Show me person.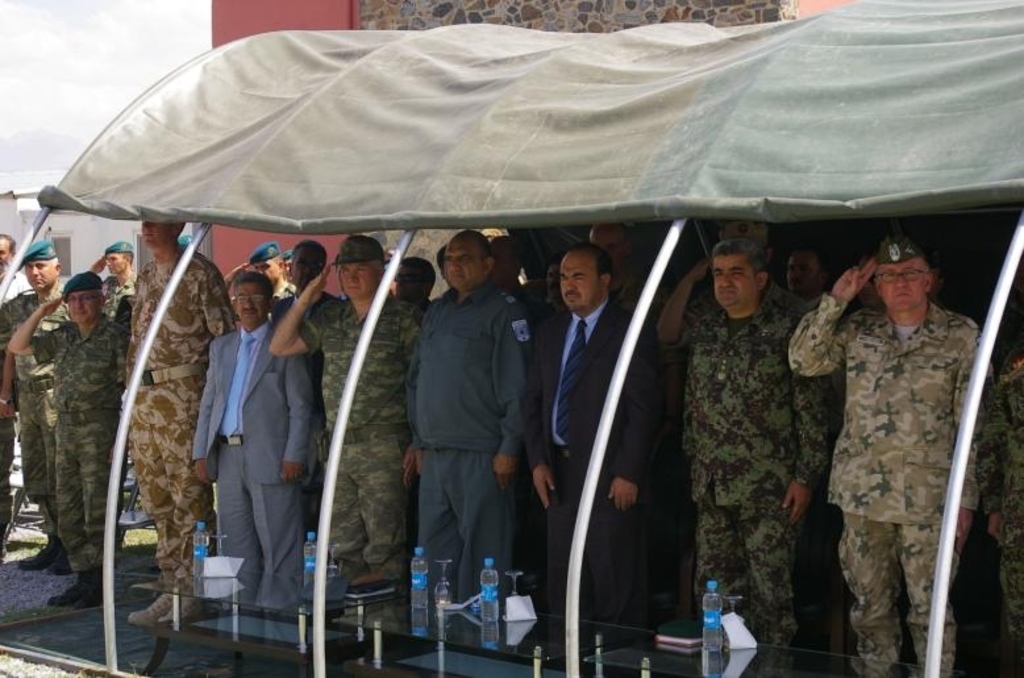
person is here: (253, 229, 299, 303).
